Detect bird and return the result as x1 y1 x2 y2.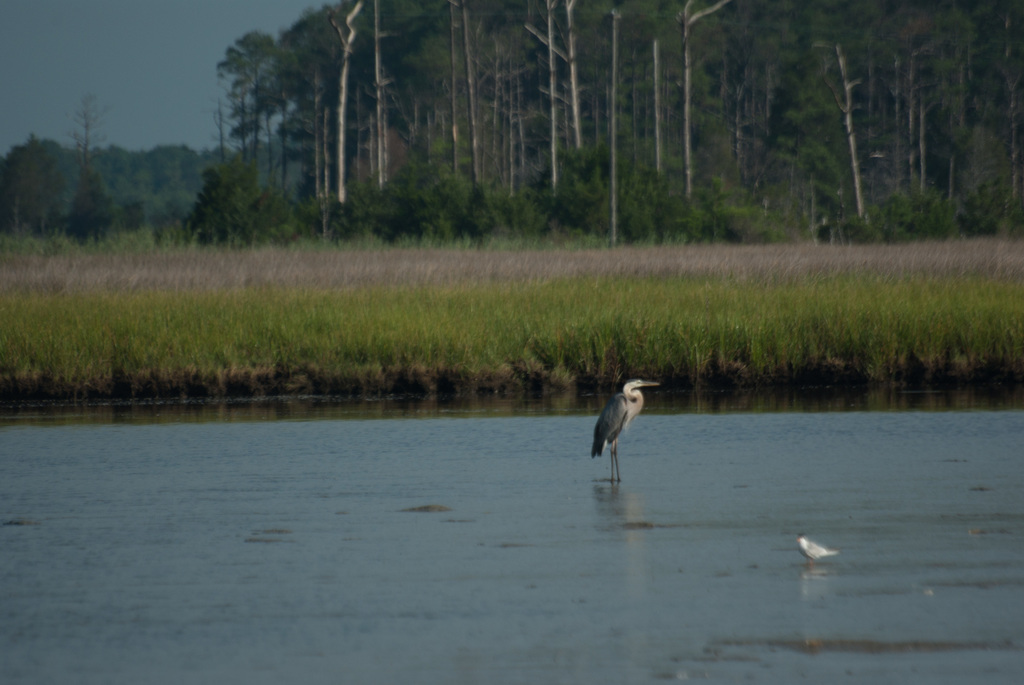
583 380 654 481.
